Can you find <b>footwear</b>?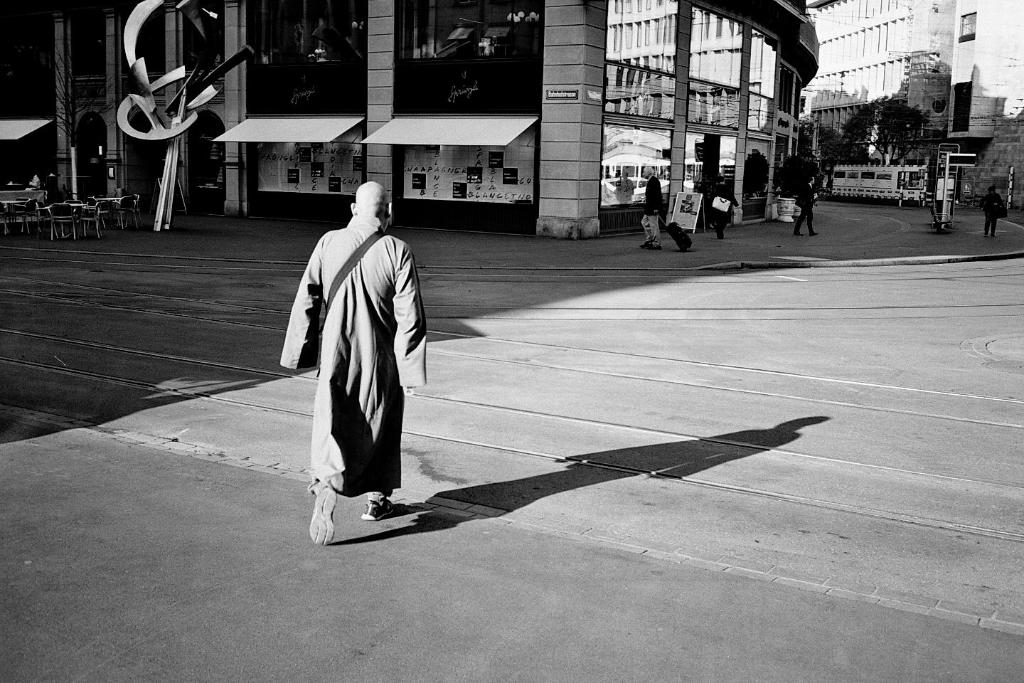
Yes, bounding box: 309:484:337:549.
